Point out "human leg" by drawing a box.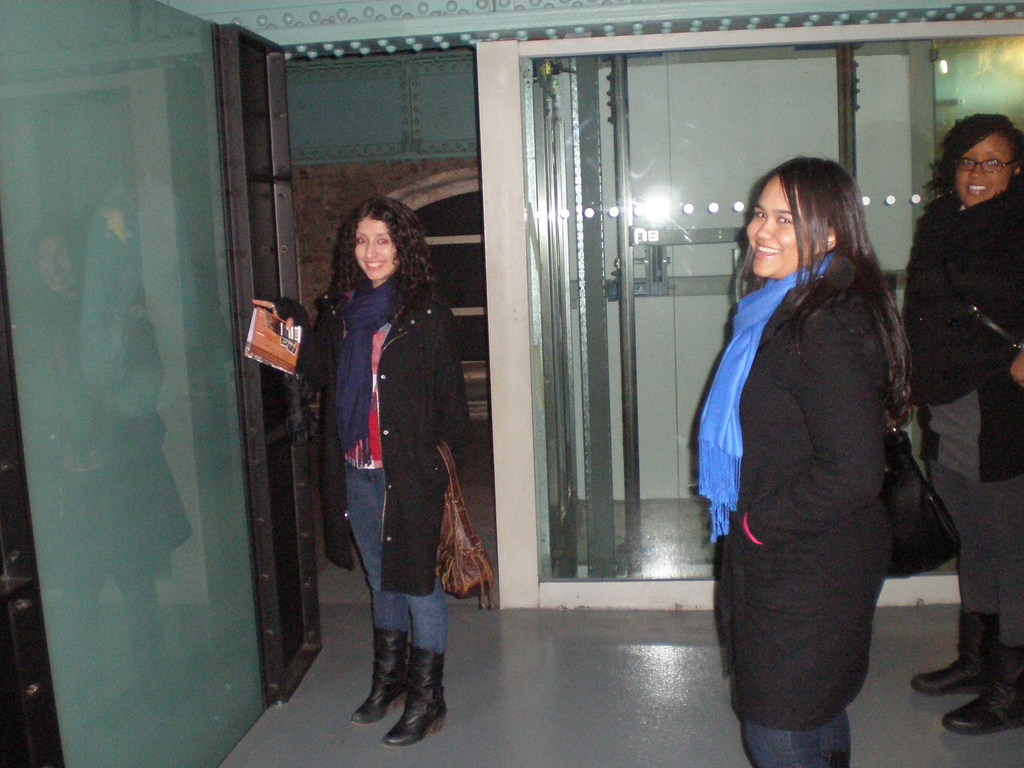
bbox=[913, 415, 997, 698].
